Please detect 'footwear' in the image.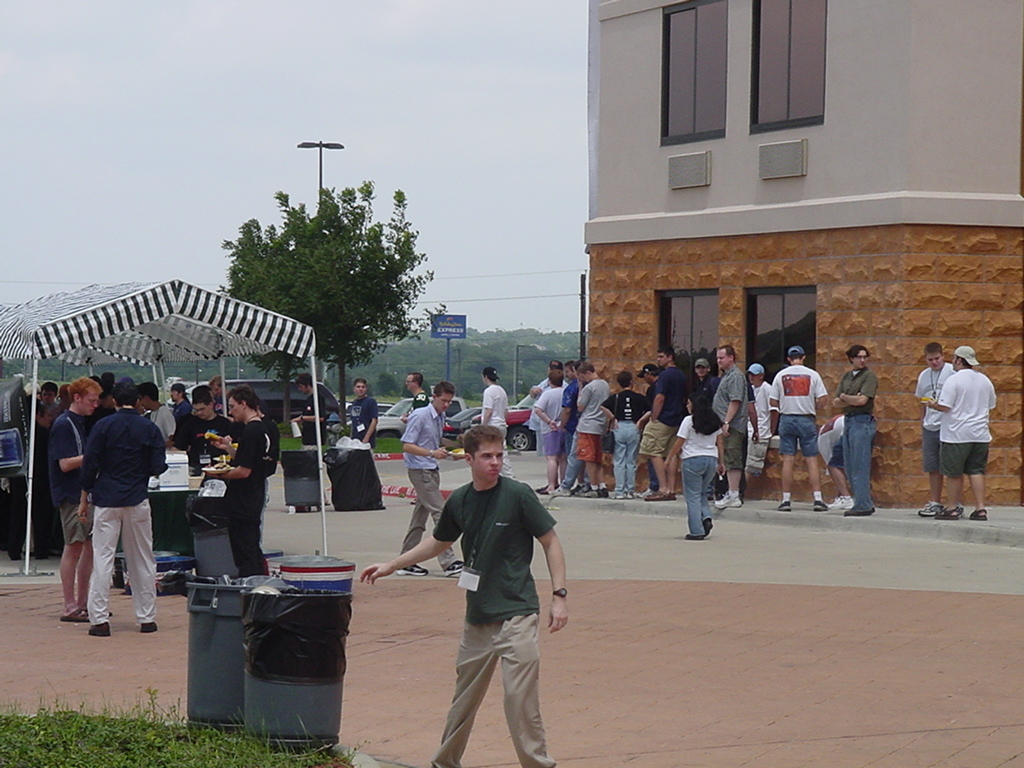
(609, 488, 623, 496).
